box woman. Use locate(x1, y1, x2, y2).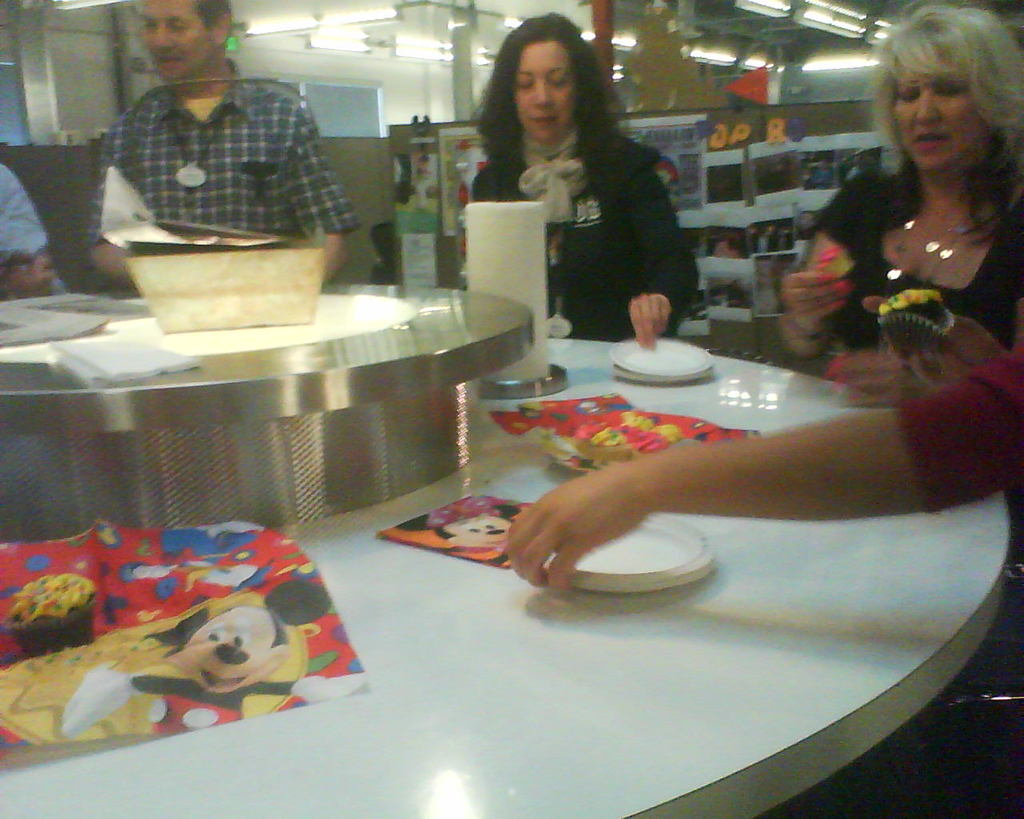
locate(770, 1, 1023, 409).
